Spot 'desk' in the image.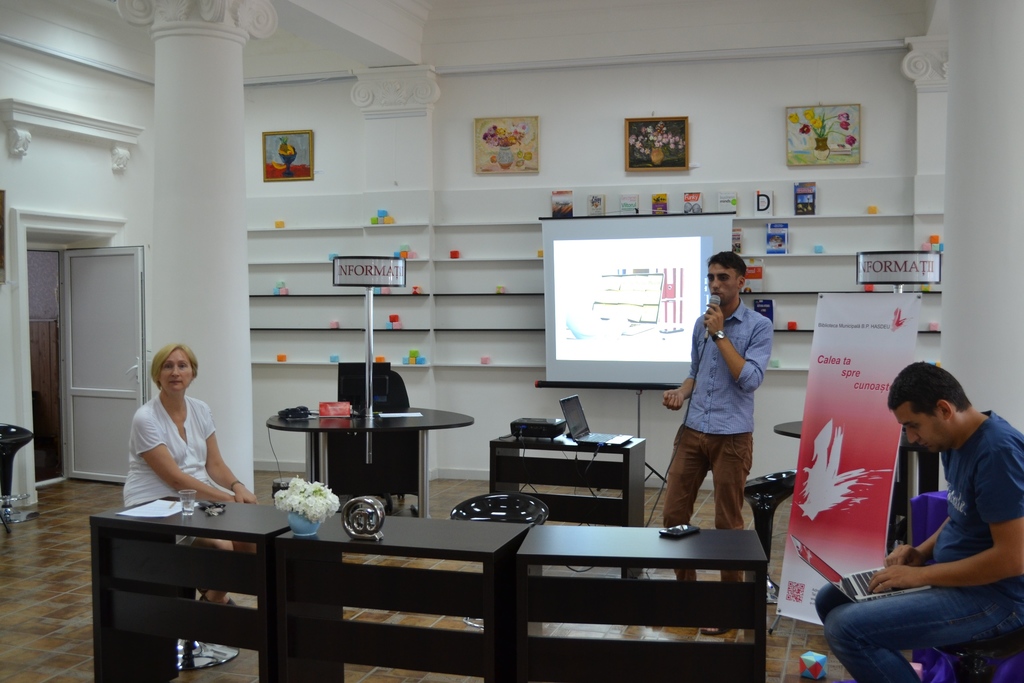
'desk' found at select_region(489, 427, 650, 525).
